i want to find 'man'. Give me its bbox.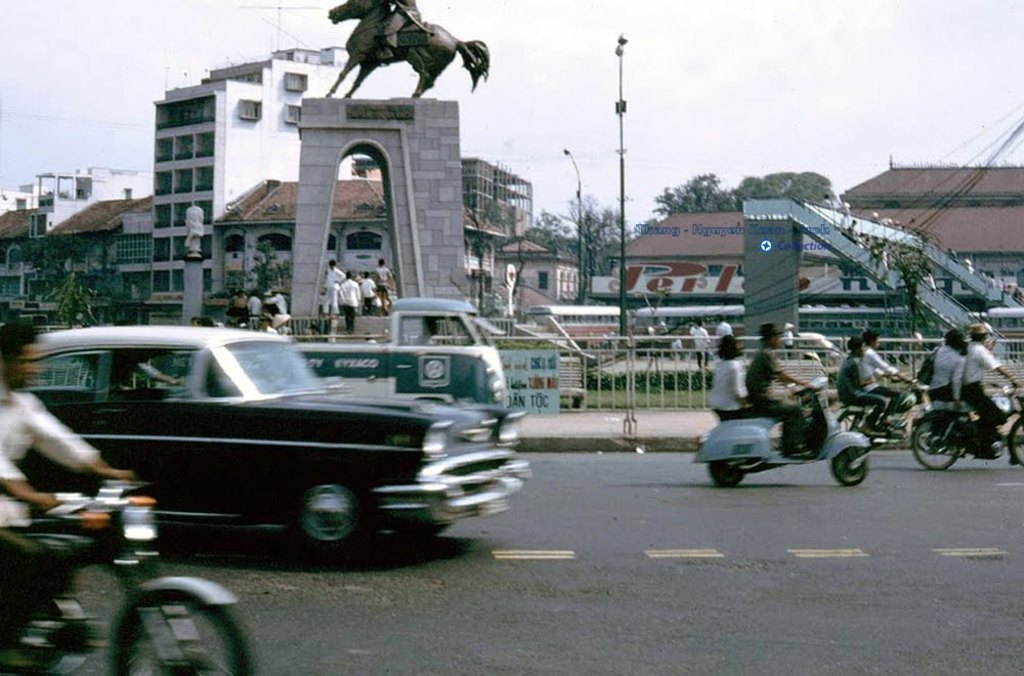
712, 314, 729, 345.
